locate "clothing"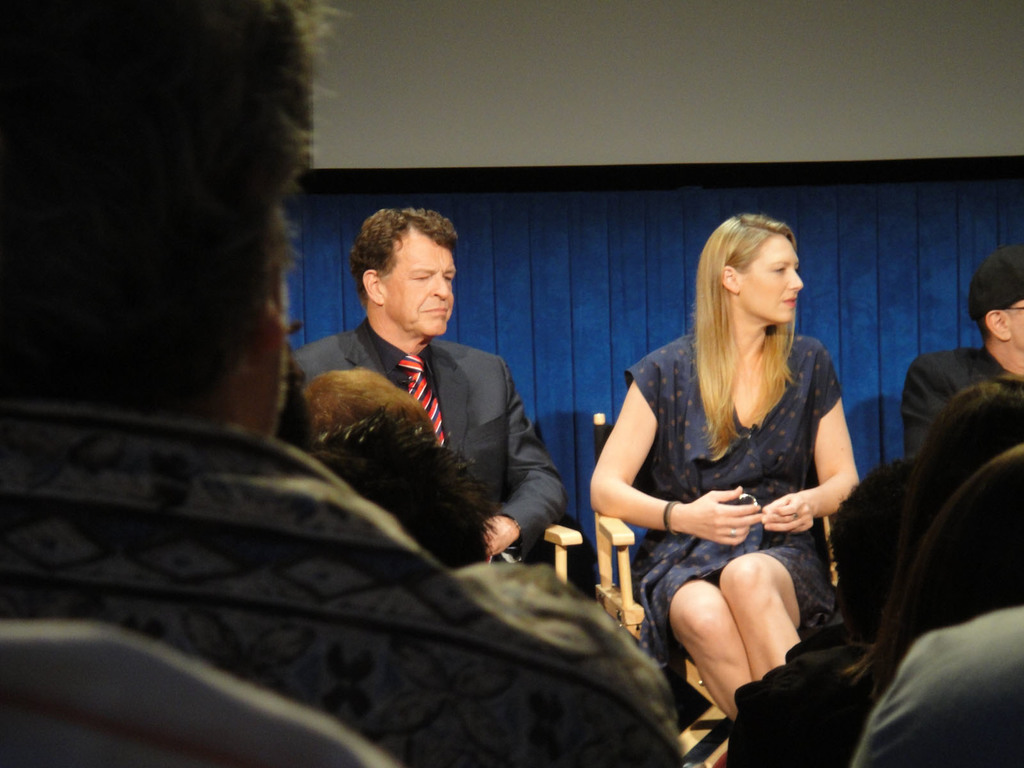
BBox(735, 639, 858, 729)
